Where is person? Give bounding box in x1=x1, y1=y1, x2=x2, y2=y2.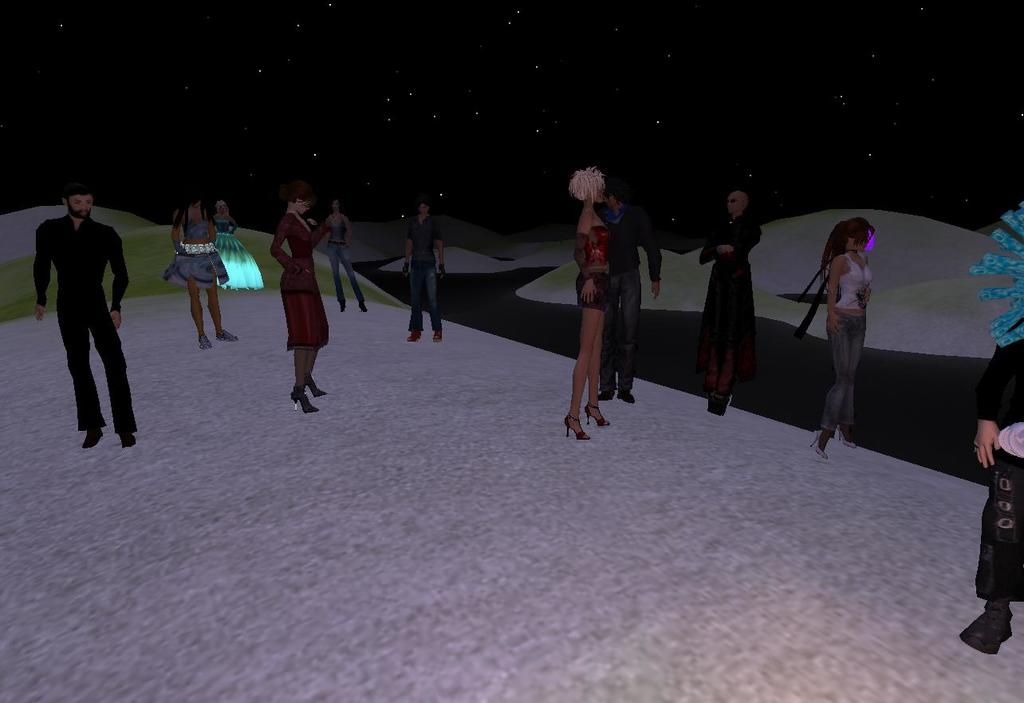
x1=823, y1=203, x2=900, y2=460.
